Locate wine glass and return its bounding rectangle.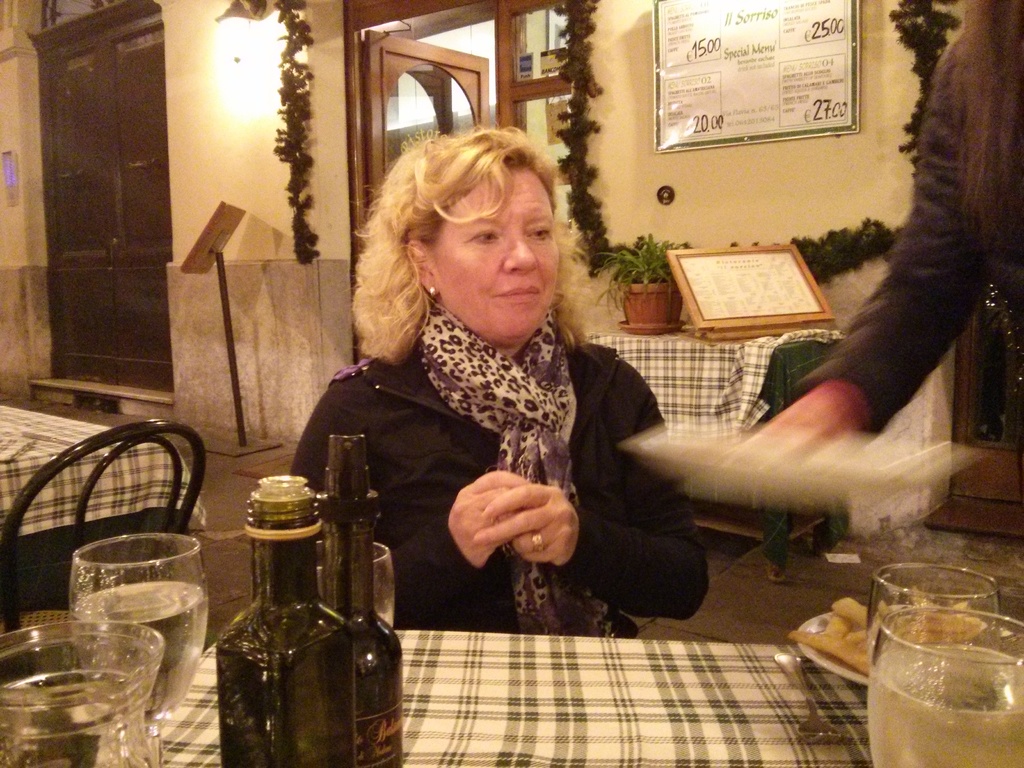
region(865, 565, 997, 698).
